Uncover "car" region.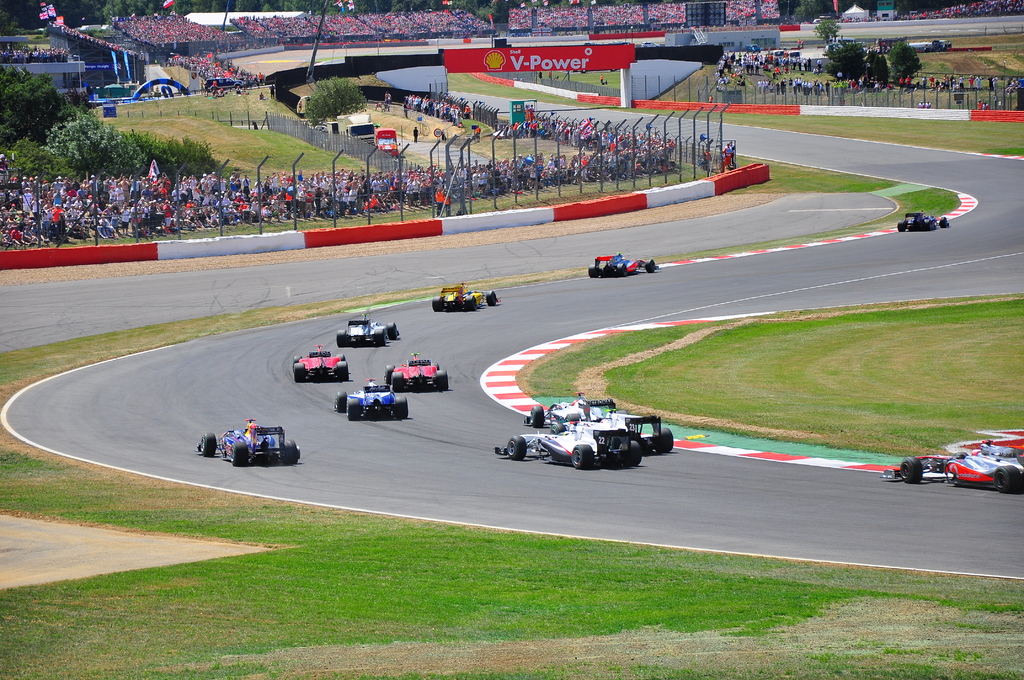
Uncovered: BBox(385, 350, 450, 389).
